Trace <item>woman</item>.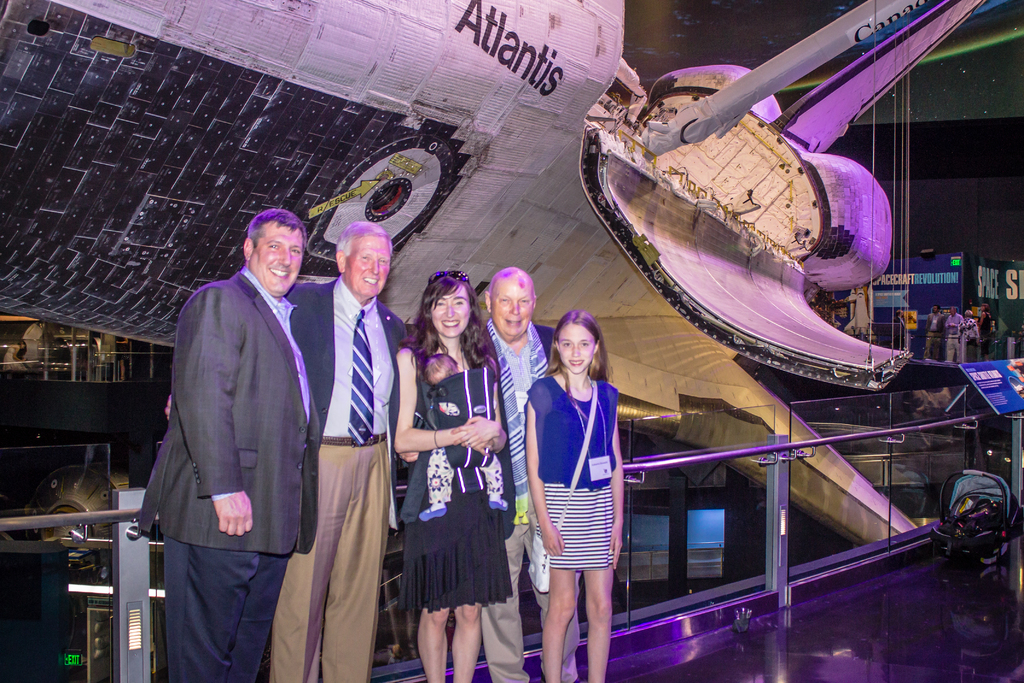
Traced to 526 308 627 682.
